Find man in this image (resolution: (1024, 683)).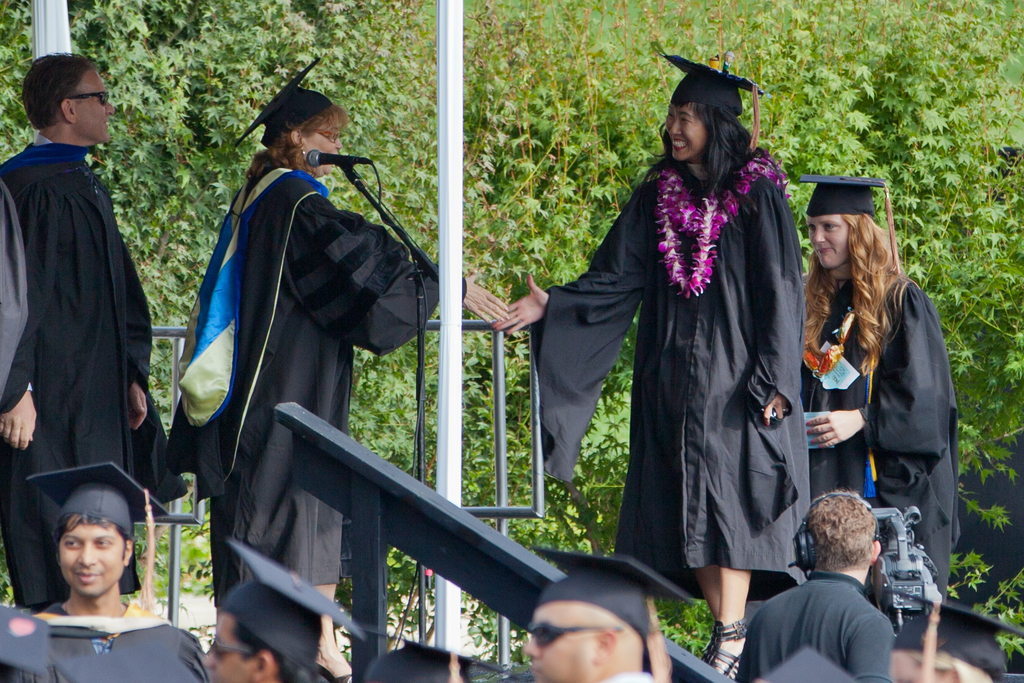
(left=517, top=553, right=707, bottom=682).
